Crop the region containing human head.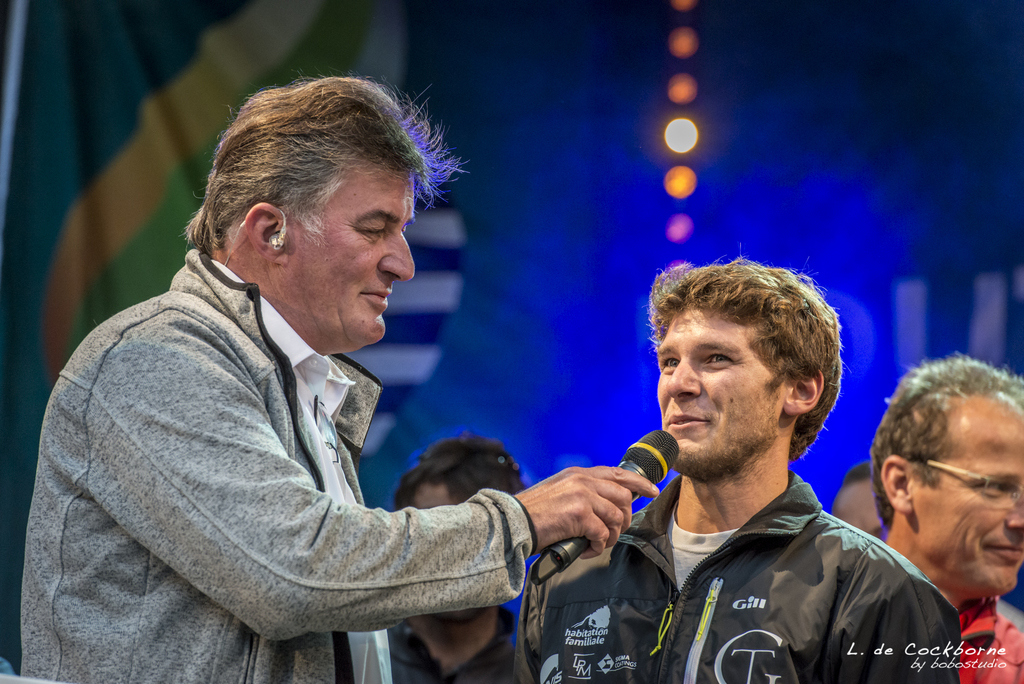
Crop region: (left=836, top=462, right=883, bottom=536).
